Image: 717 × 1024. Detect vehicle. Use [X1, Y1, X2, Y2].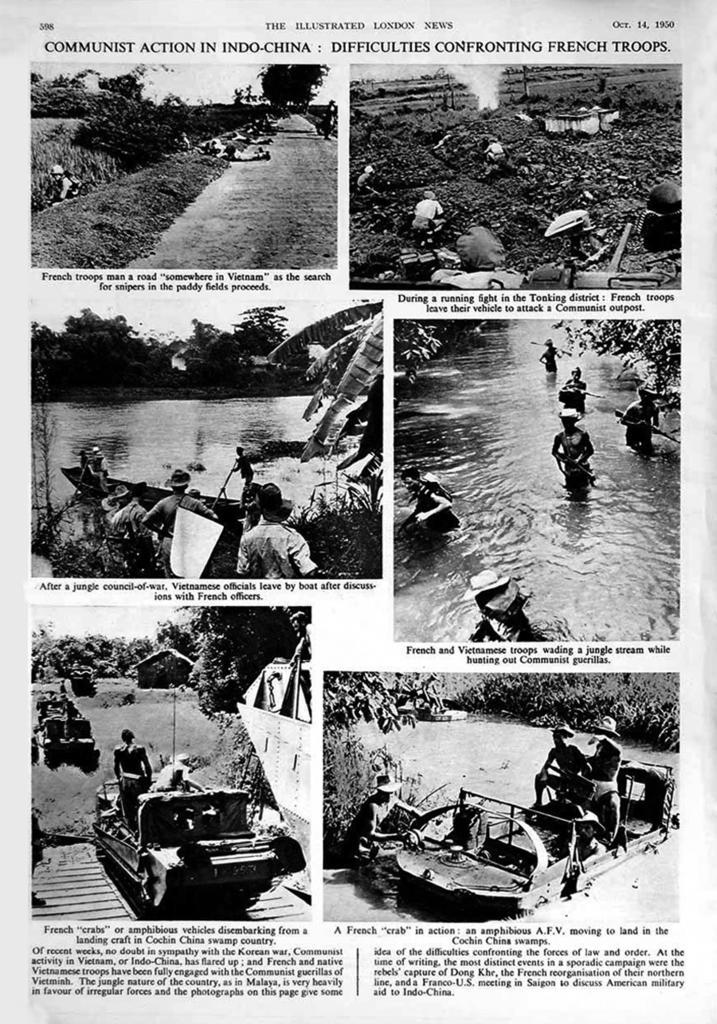
[40, 707, 96, 763].
